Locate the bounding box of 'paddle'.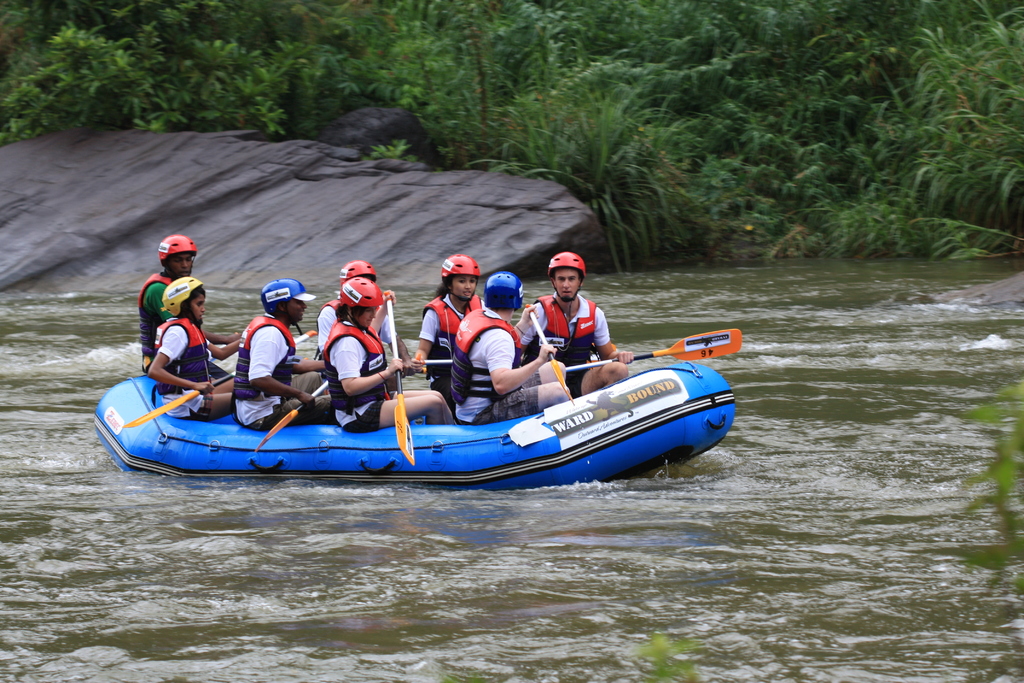
Bounding box: {"x1": 402, "y1": 366, "x2": 427, "y2": 377}.
